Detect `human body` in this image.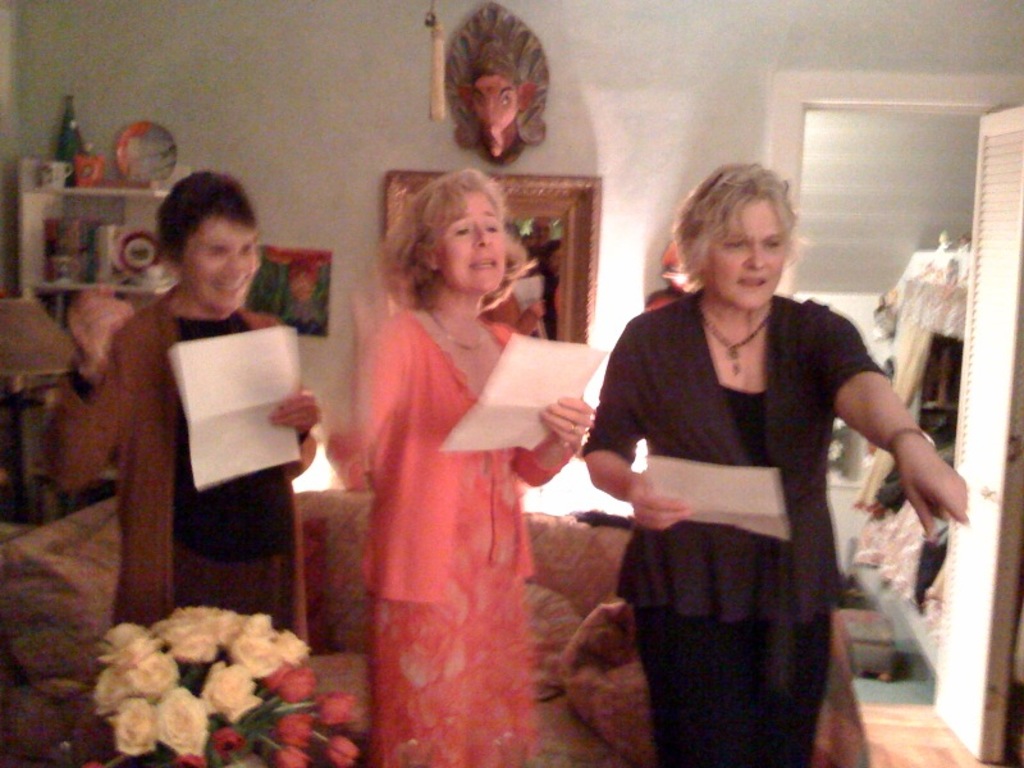
Detection: 40, 280, 320, 668.
